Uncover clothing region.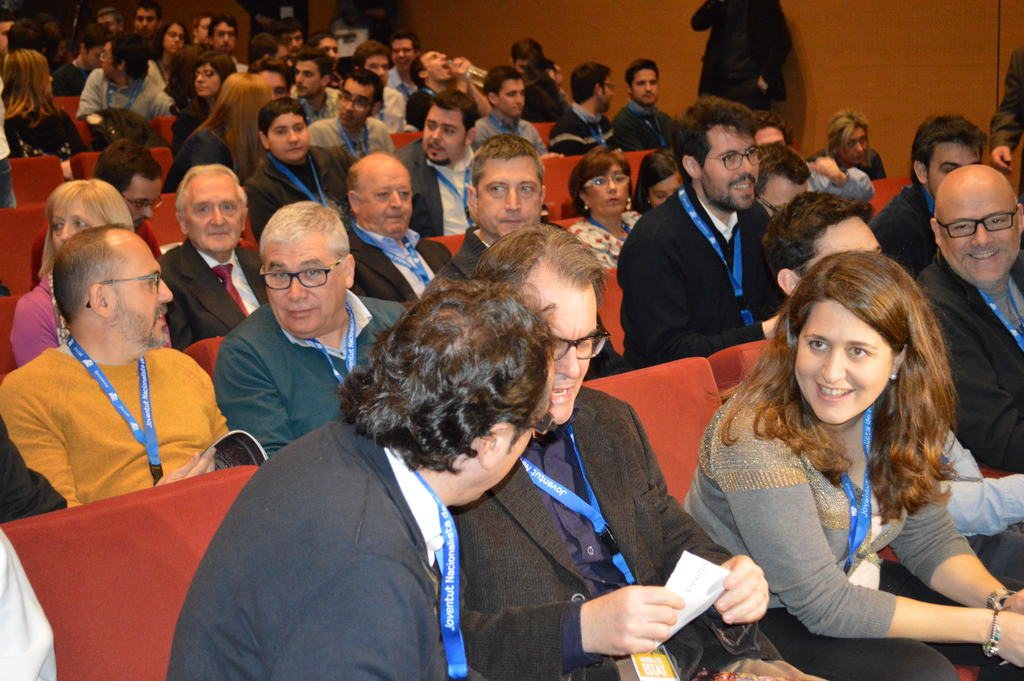
Uncovered: crop(409, 83, 426, 122).
